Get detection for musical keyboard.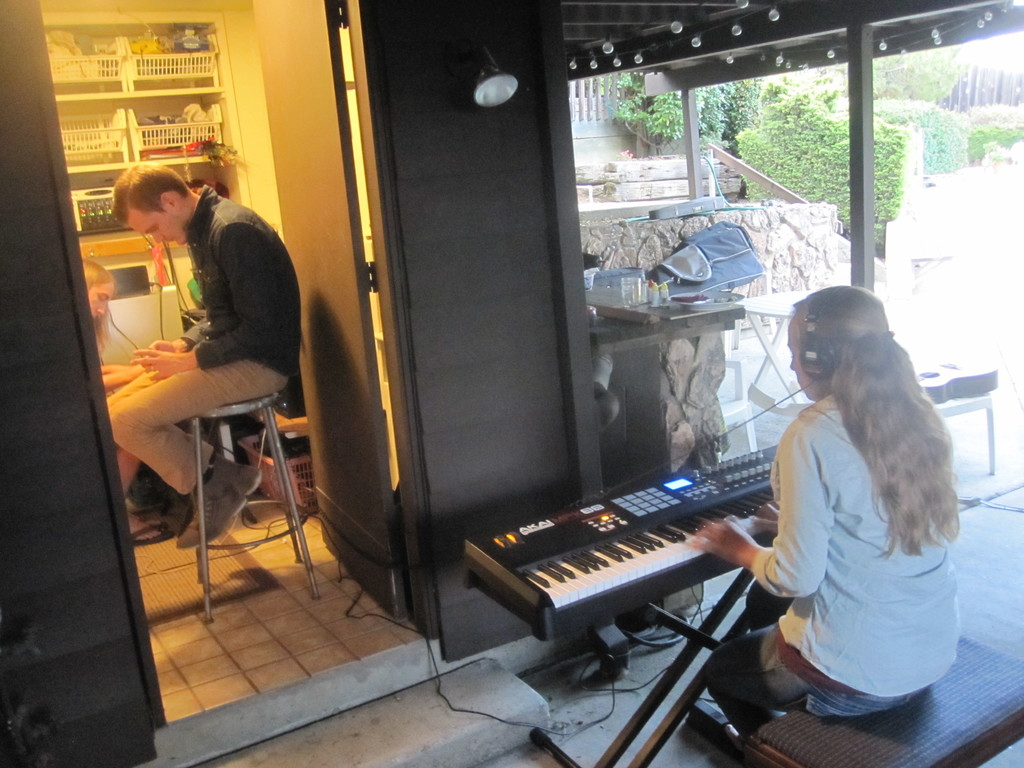
Detection: 470:474:781:649.
